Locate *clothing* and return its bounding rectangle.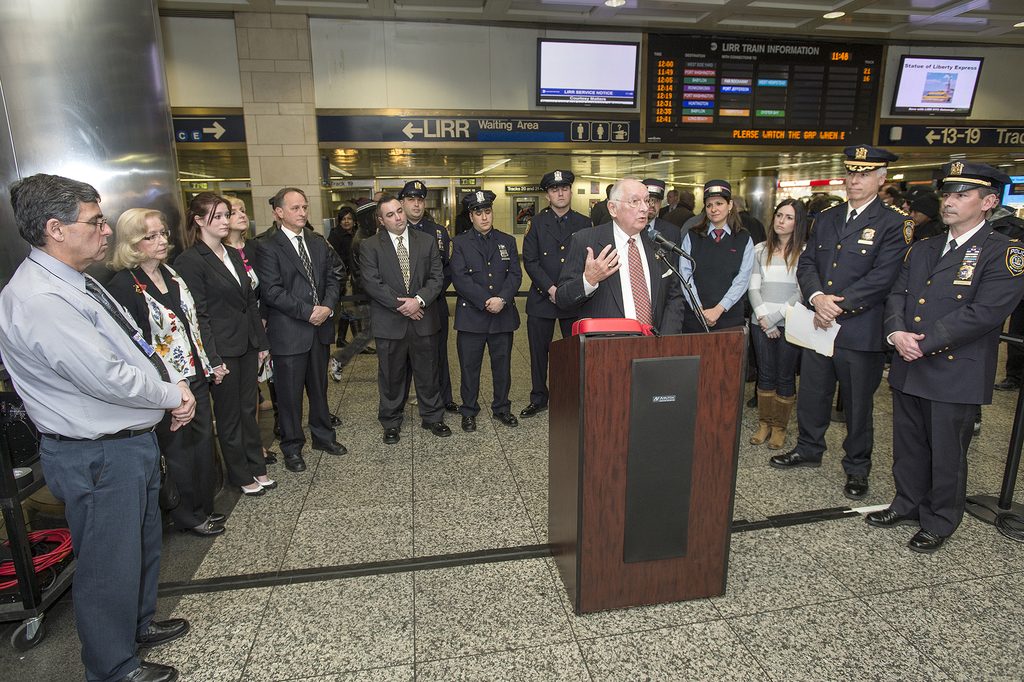
[553,216,690,341].
